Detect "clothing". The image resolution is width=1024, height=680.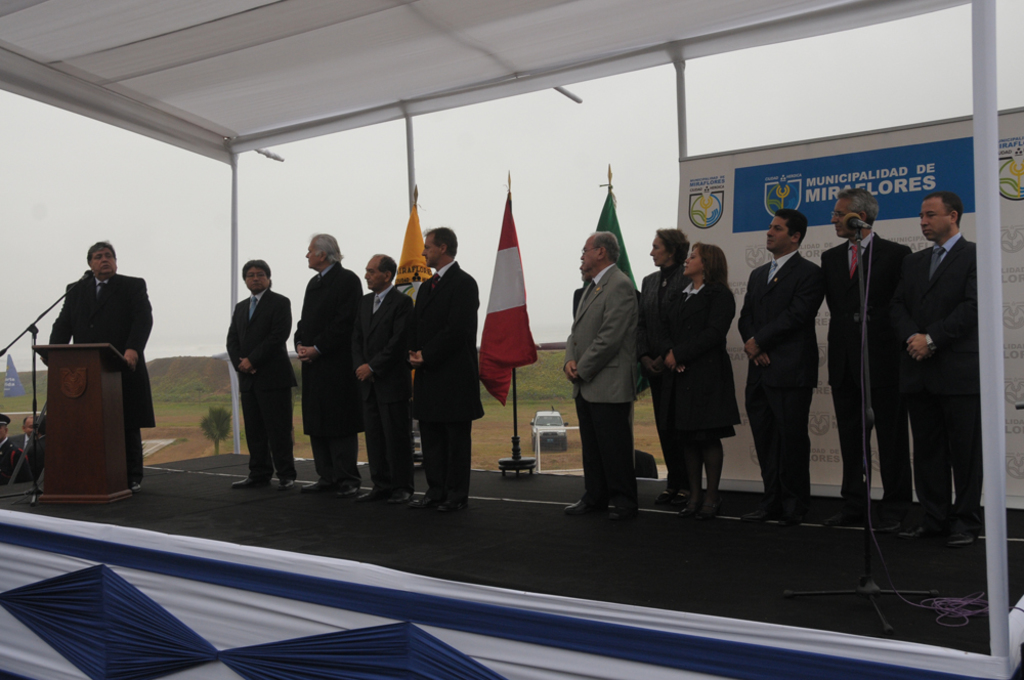
x1=631, y1=264, x2=693, y2=496.
